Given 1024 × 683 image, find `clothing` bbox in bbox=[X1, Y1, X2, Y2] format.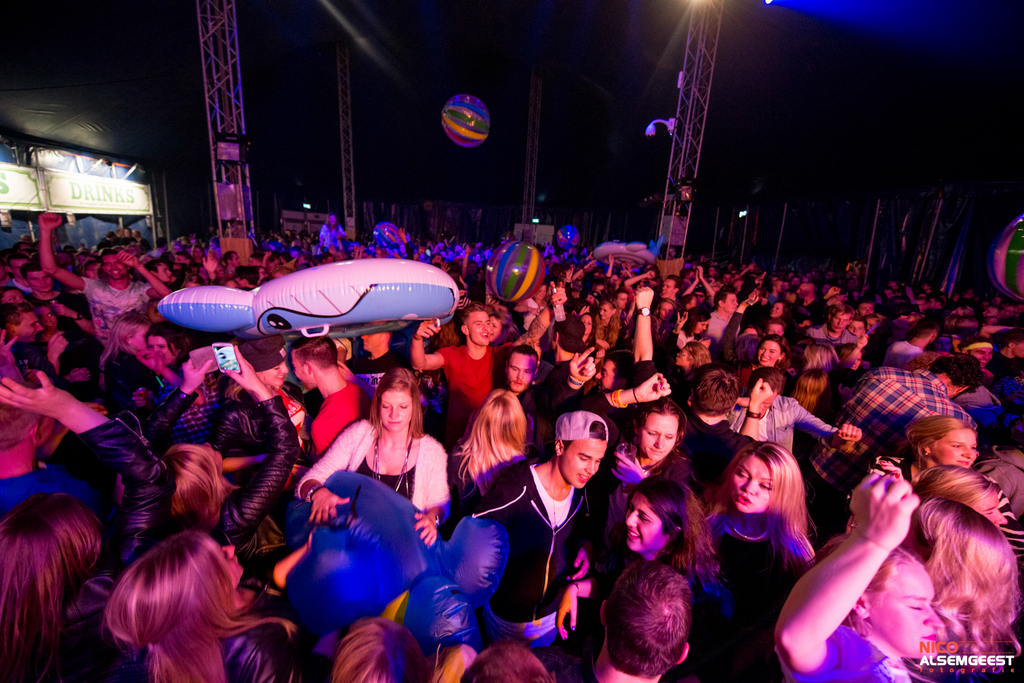
bbox=[958, 385, 991, 437].
